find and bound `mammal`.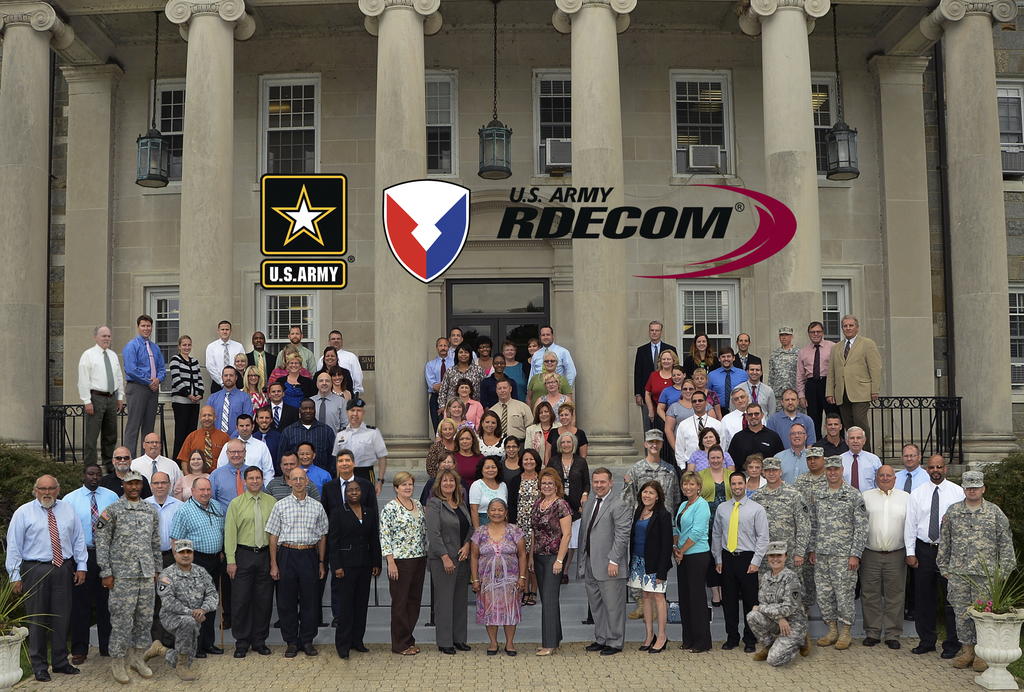
Bound: box(672, 471, 715, 654).
